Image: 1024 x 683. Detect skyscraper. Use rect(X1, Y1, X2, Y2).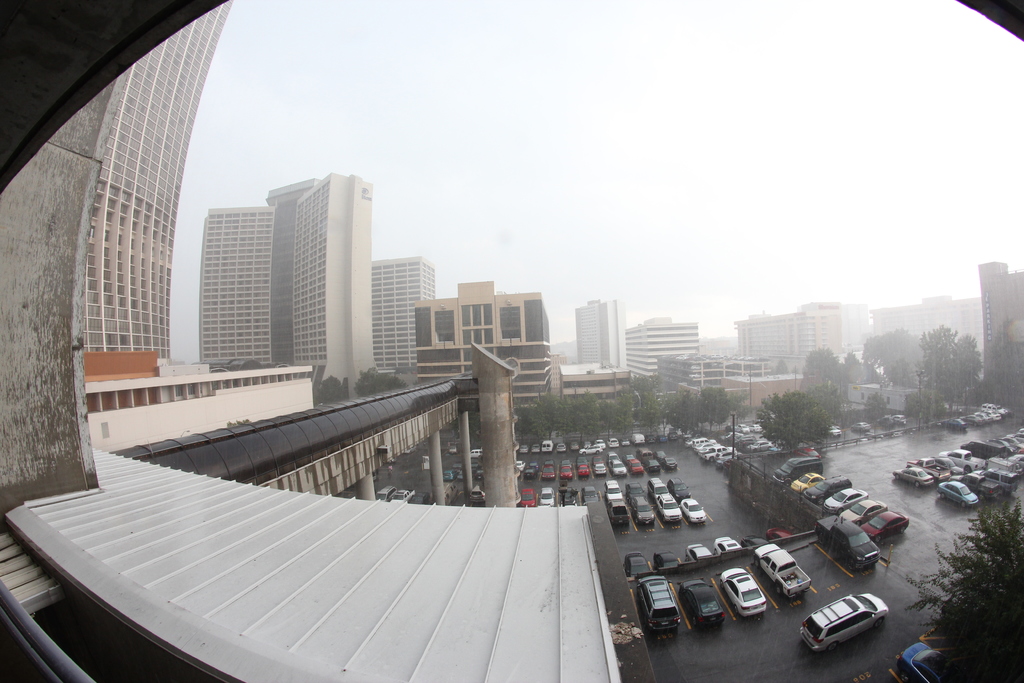
rect(197, 204, 273, 369).
